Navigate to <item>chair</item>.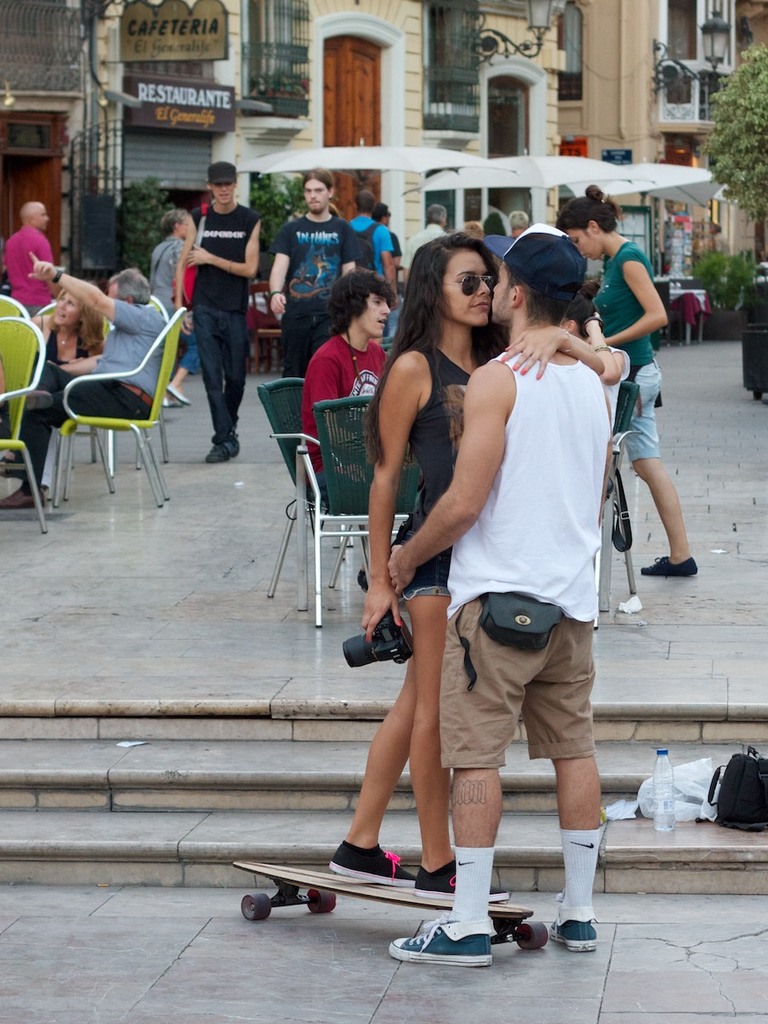
Navigation target: {"left": 40, "top": 302, "right": 184, "bottom": 505}.
